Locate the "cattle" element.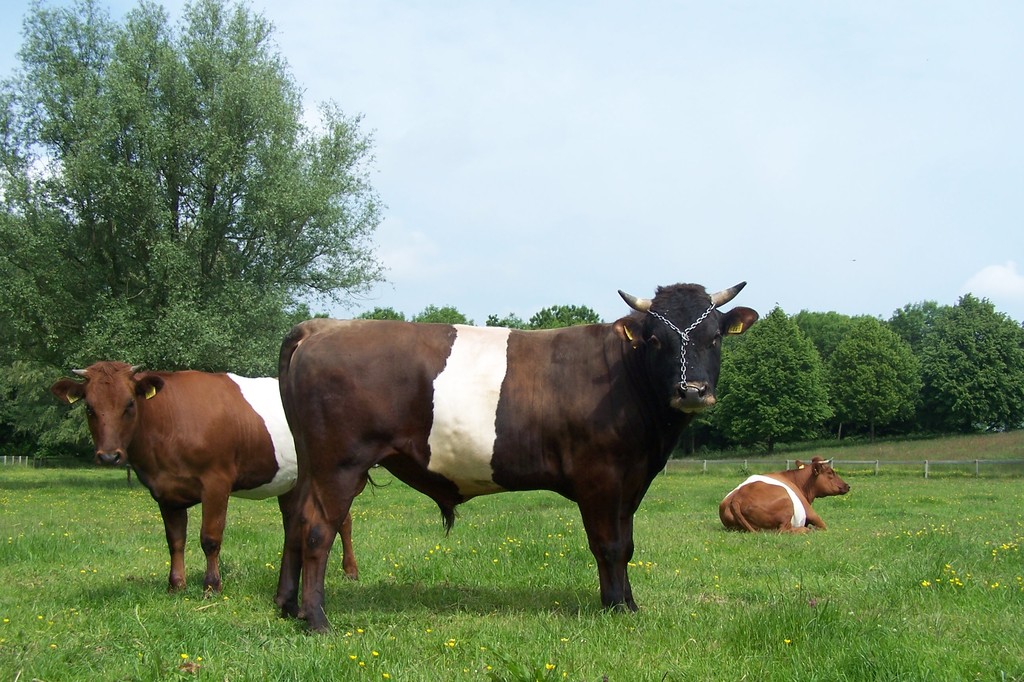
Element bbox: <region>62, 332, 321, 599</region>.
